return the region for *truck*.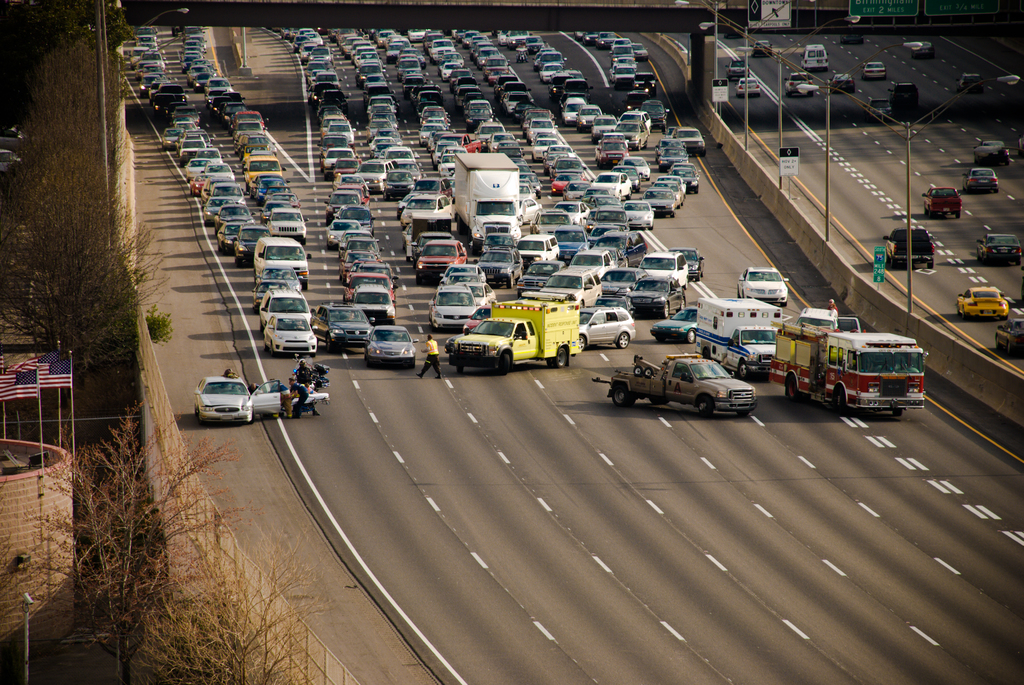
bbox(444, 295, 582, 374).
